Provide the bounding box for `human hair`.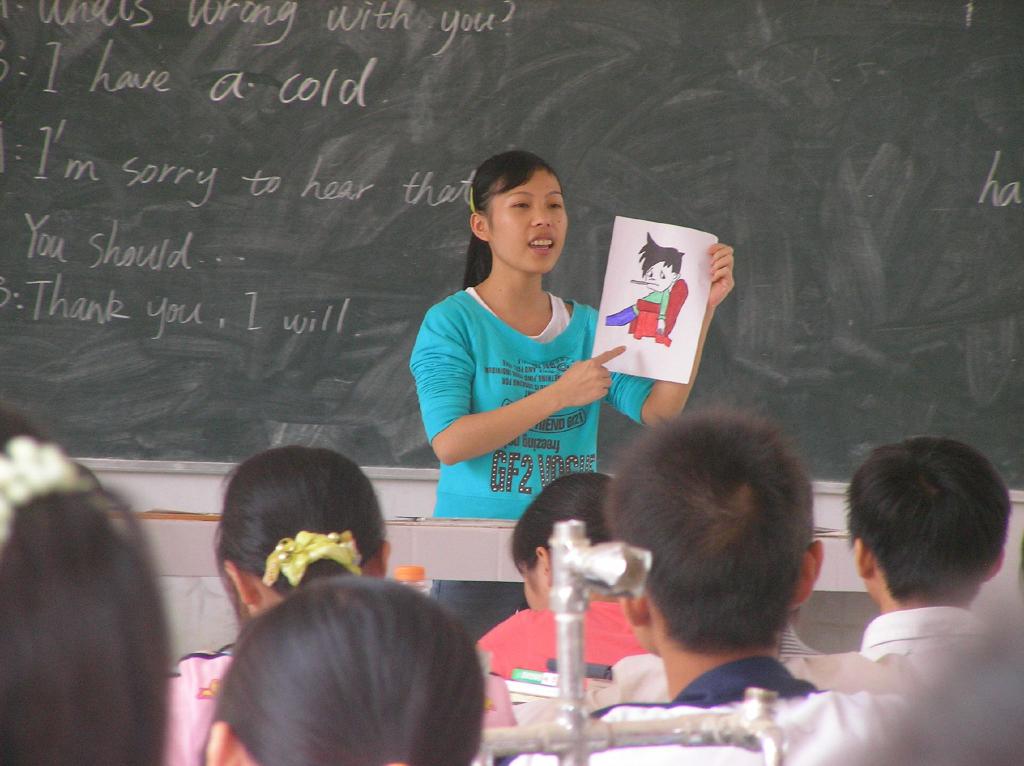
bbox=[600, 404, 831, 683].
